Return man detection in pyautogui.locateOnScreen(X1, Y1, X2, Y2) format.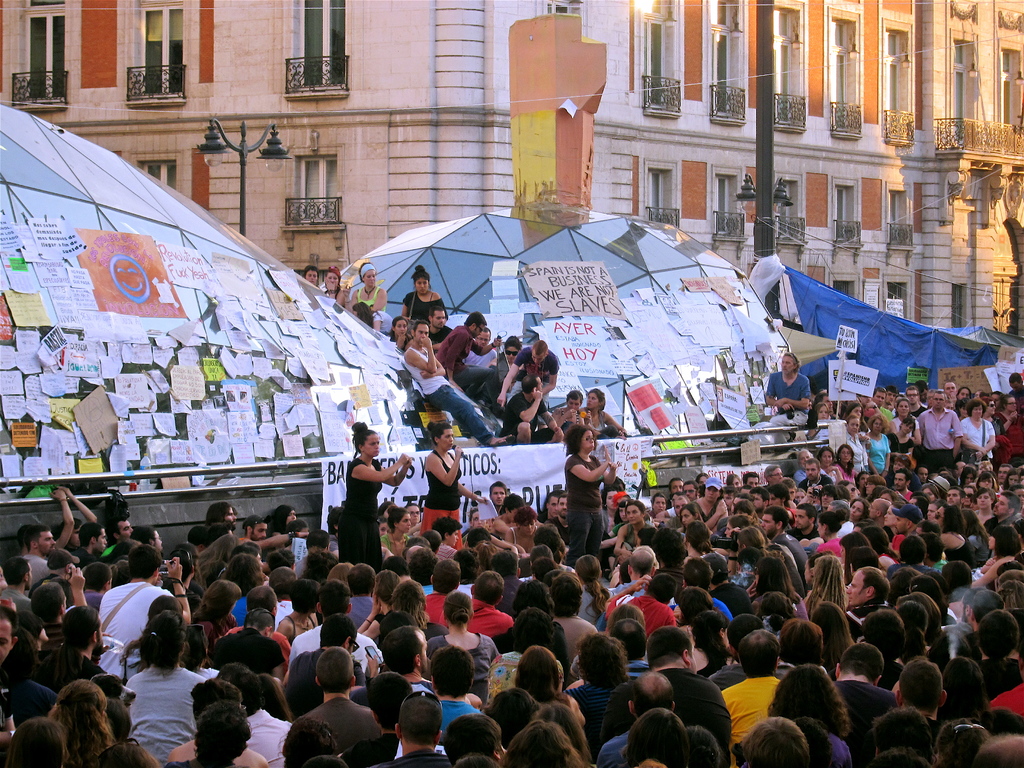
pyautogui.locateOnScreen(760, 462, 786, 495).
